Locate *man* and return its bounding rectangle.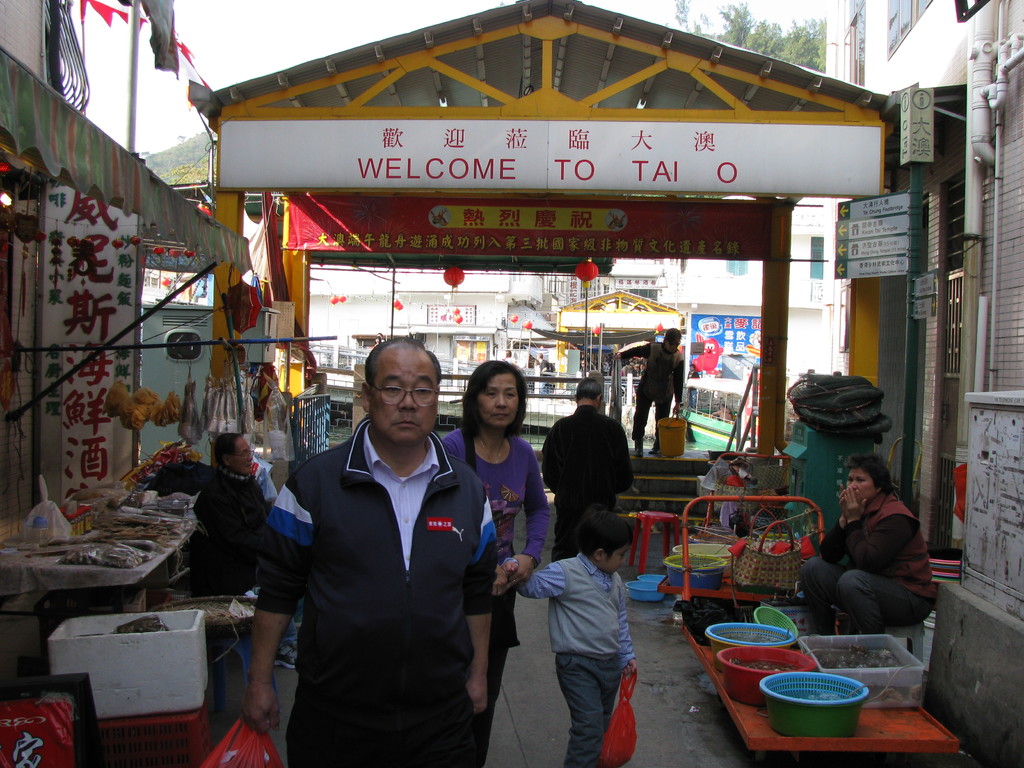
BBox(260, 332, 498, 764).
